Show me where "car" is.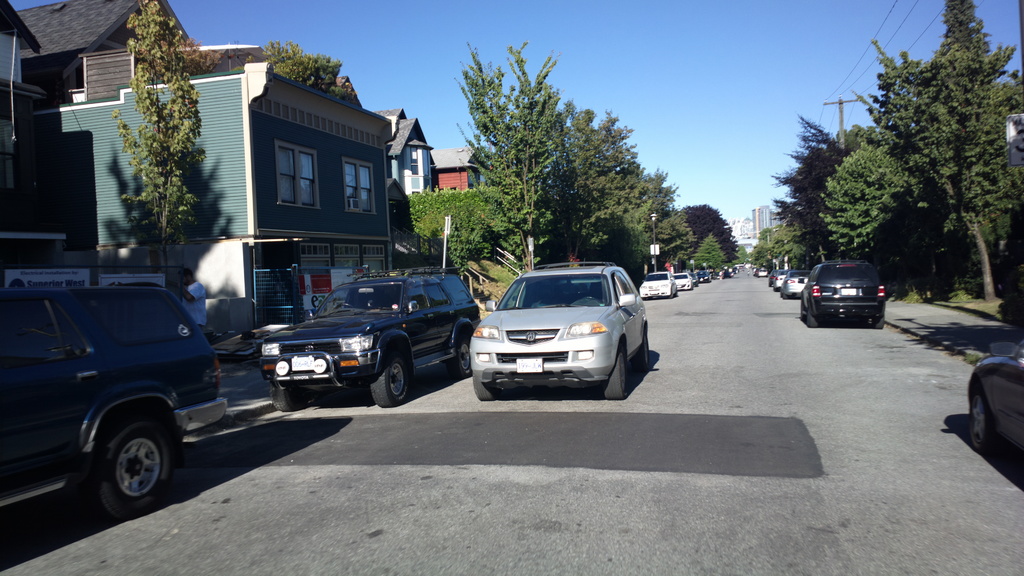
"car" is at <box>971,337,1023,454</box>.
